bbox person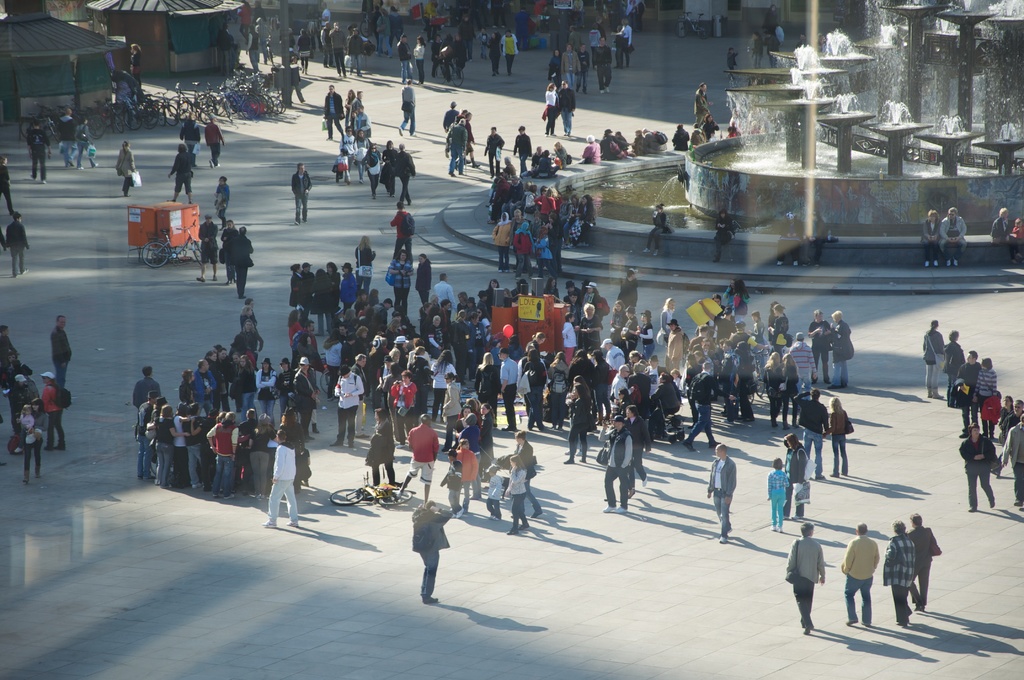
238,0,252,35
